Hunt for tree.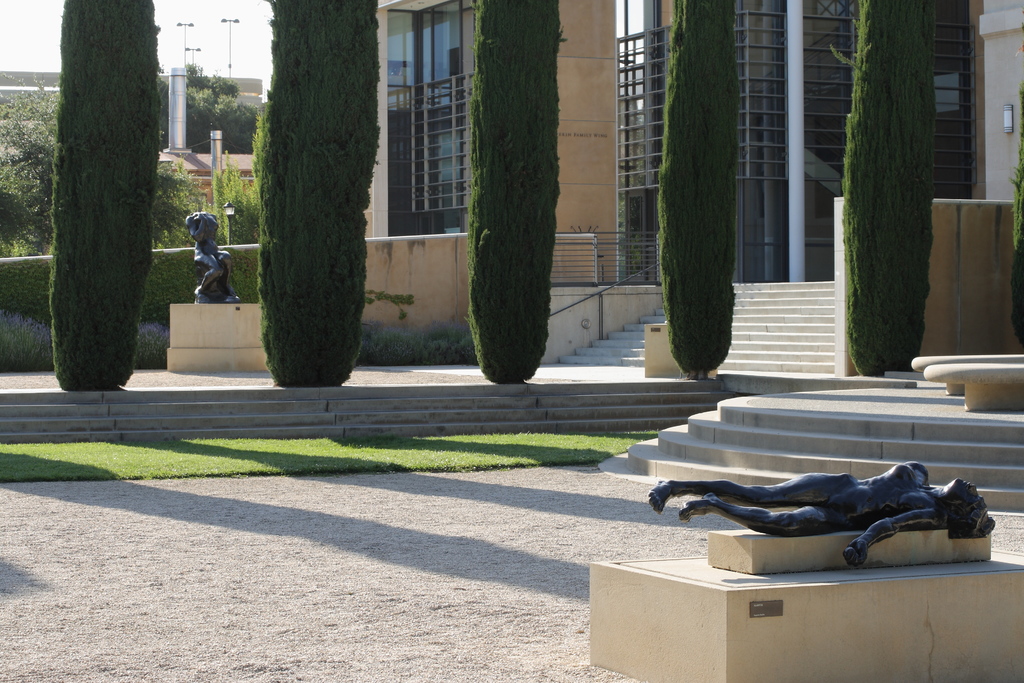
Hunted down at [845,0,927,371].
